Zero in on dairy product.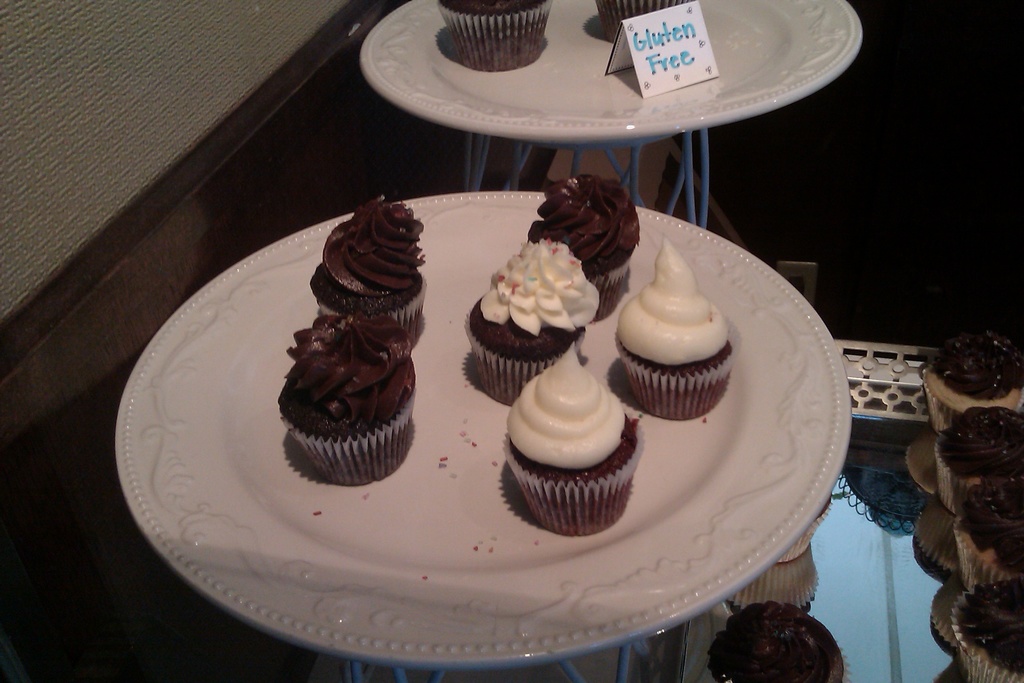
Zeroed in: locate(934, 407, 1023, 482).
